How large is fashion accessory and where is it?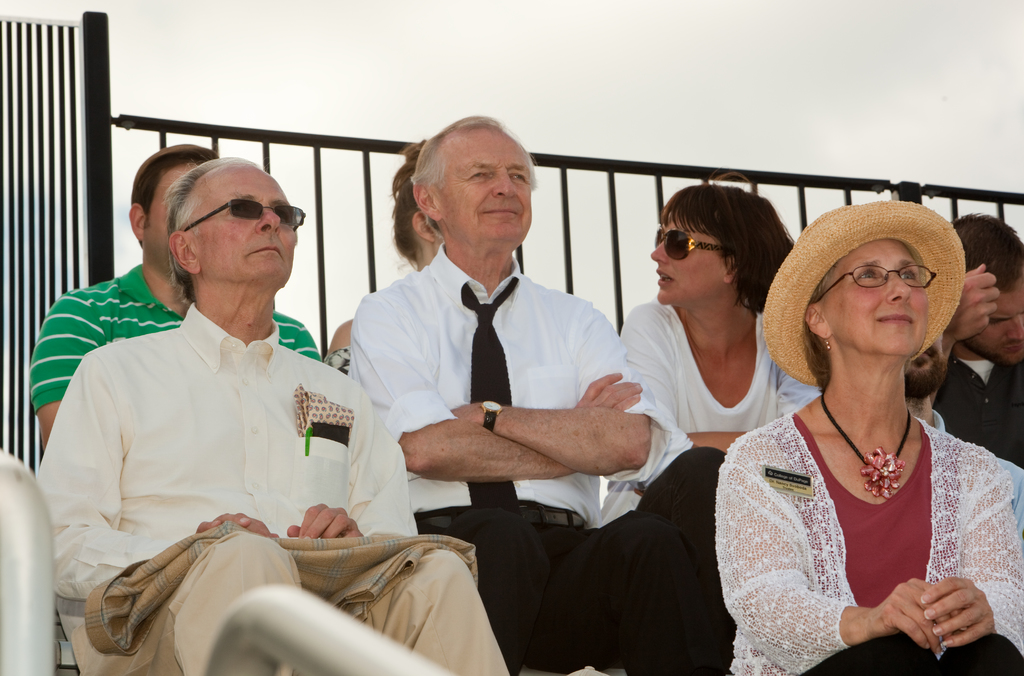
Bounding box: rect(758, 197, 974, 395).
